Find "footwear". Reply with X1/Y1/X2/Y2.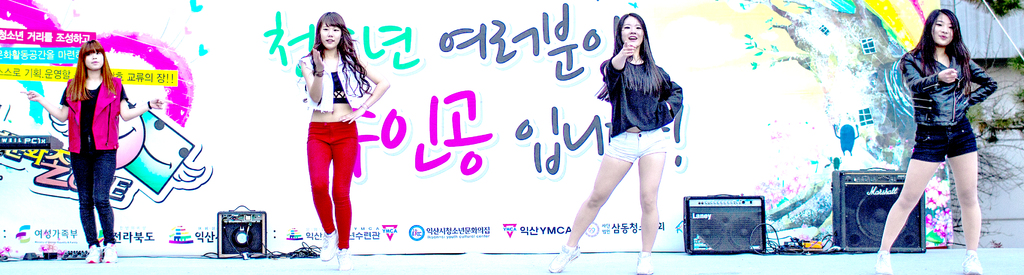
321/232/334/259.
